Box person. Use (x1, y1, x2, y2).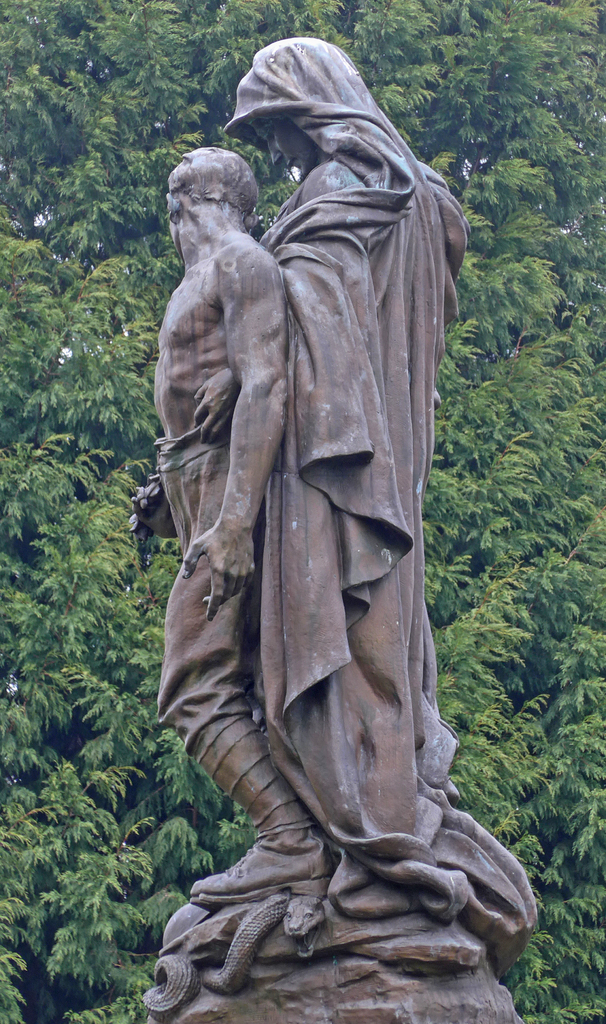
(157, 150, 334, 893).
